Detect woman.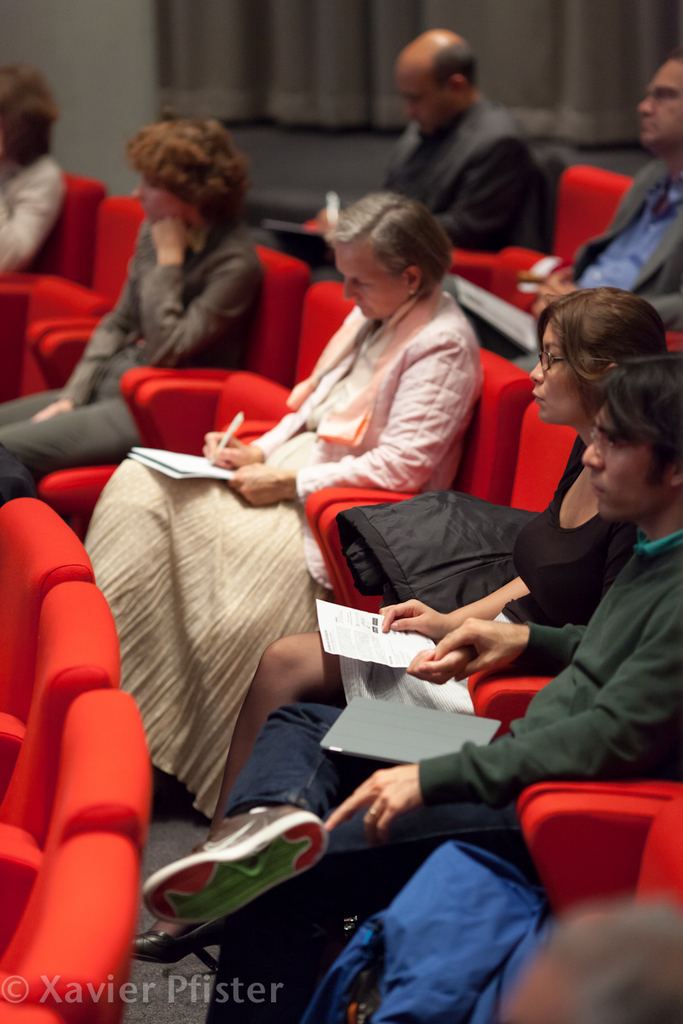
Detected at [0,116,267,512].
